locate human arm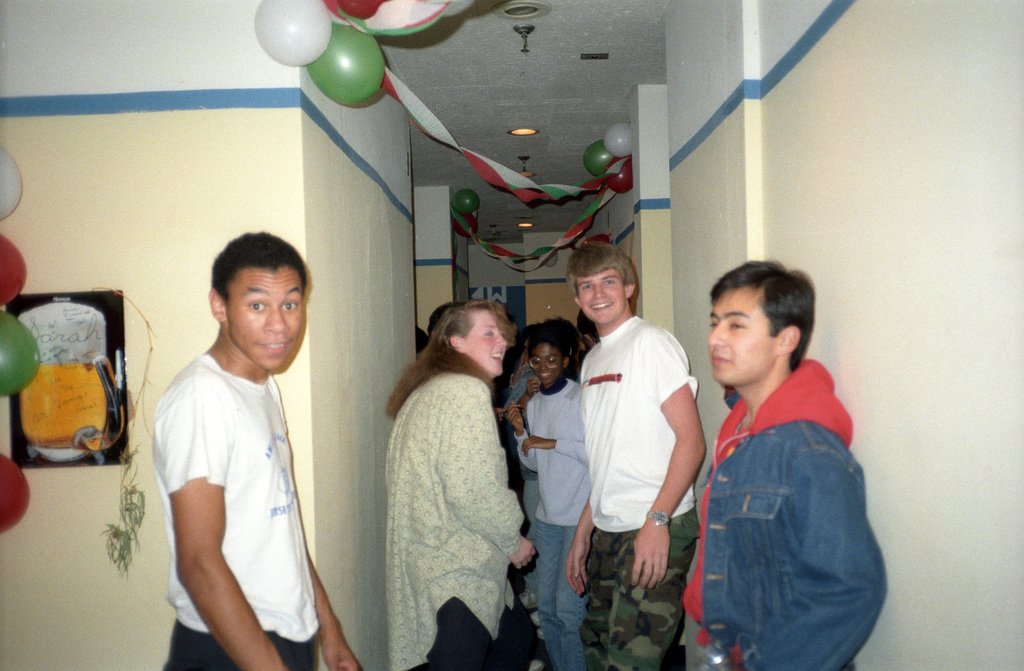
locate(563, 347, 615, 593)
